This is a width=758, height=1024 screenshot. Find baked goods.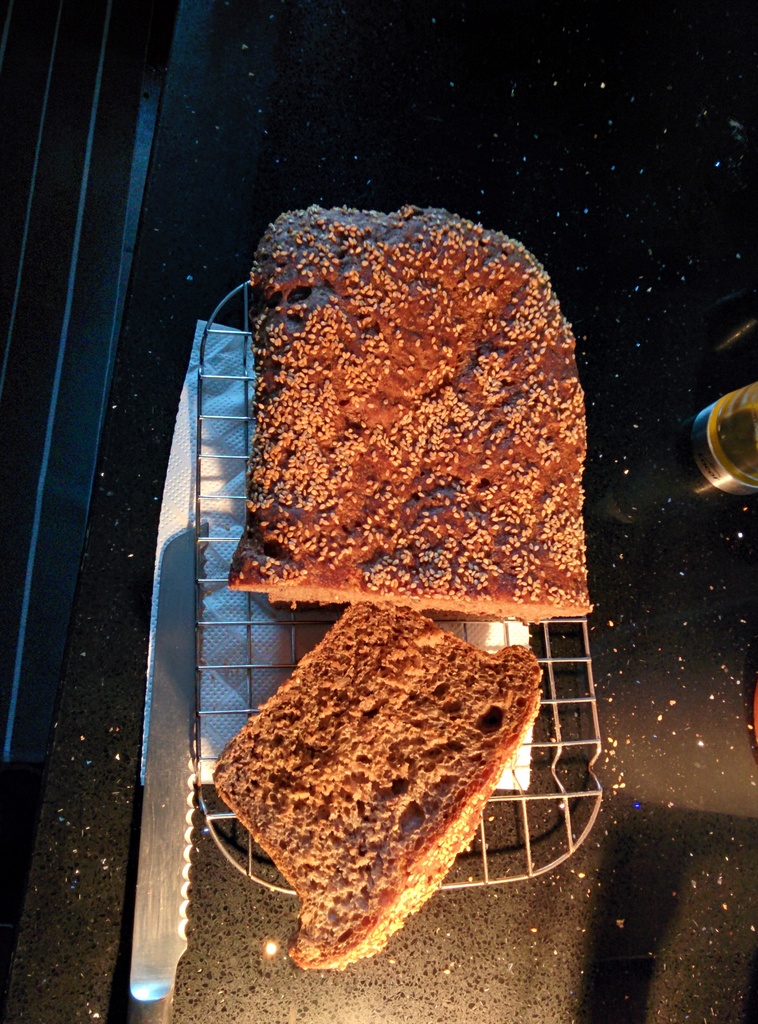
Bounding box: crop(232, 204, 599, 615).
